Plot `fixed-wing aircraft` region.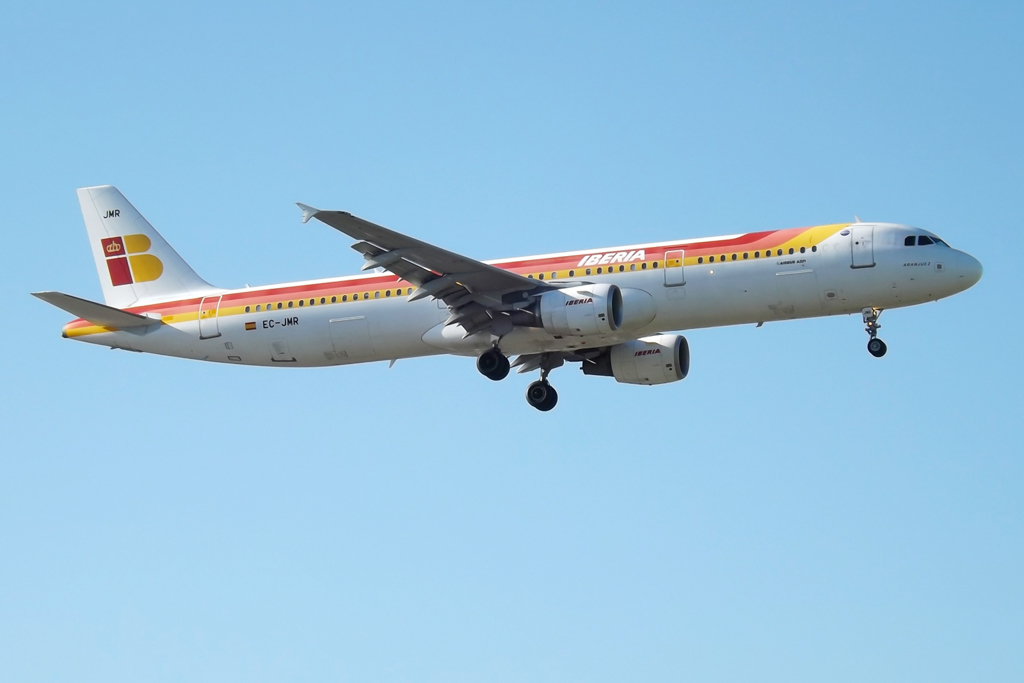
Plotted at rect(28, 182, 983, 411).
